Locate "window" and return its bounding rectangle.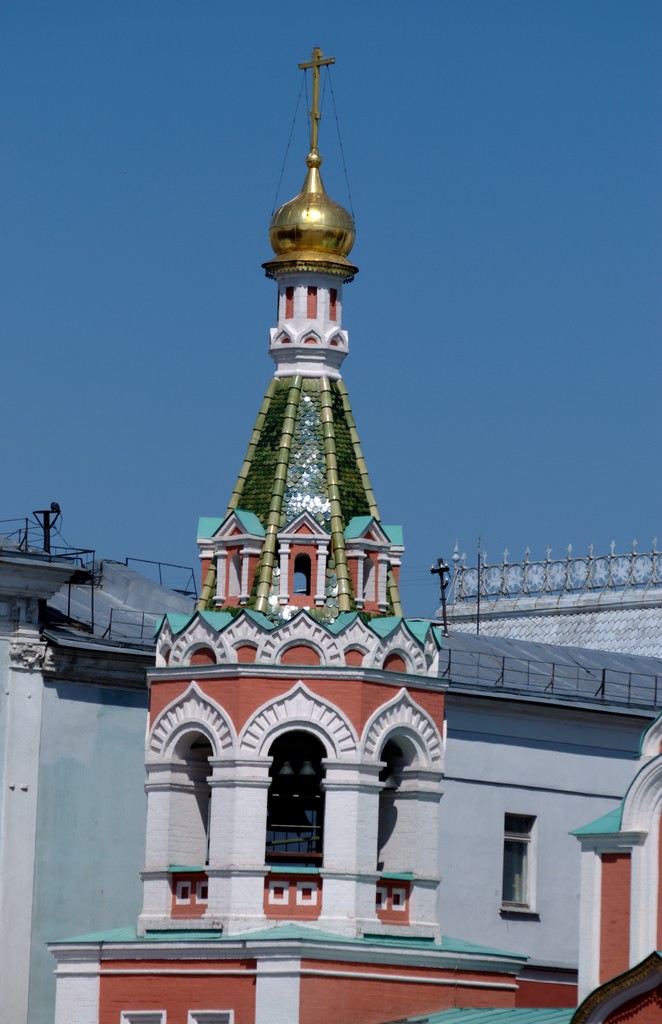
<region>369, 712, 432, 932</region>.
